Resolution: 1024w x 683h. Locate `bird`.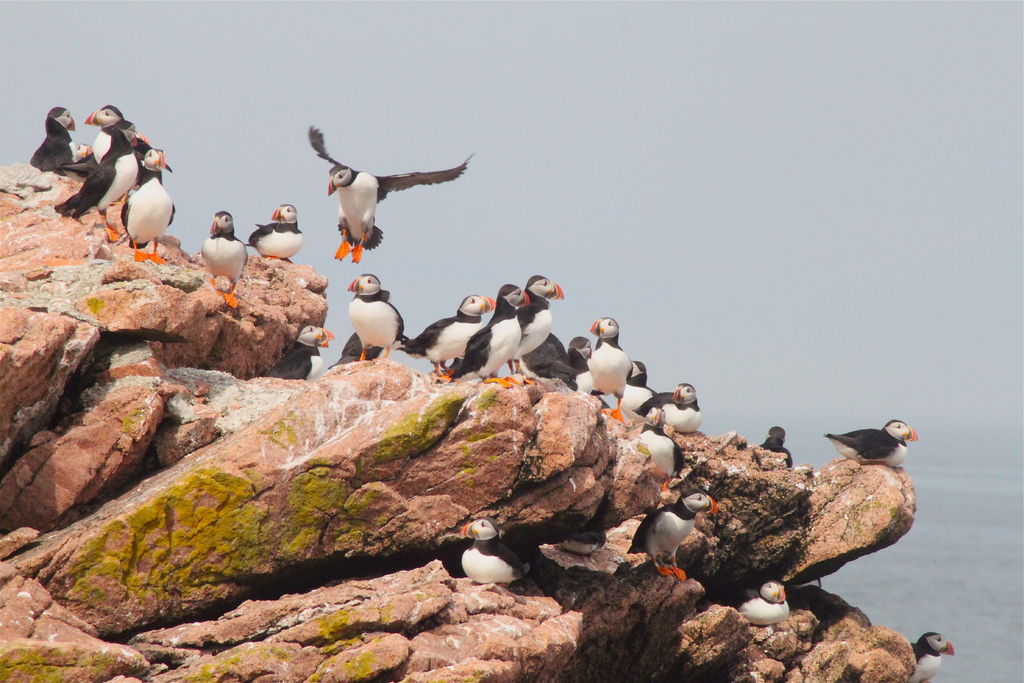
l=577, t=306, r=637, b=425.
